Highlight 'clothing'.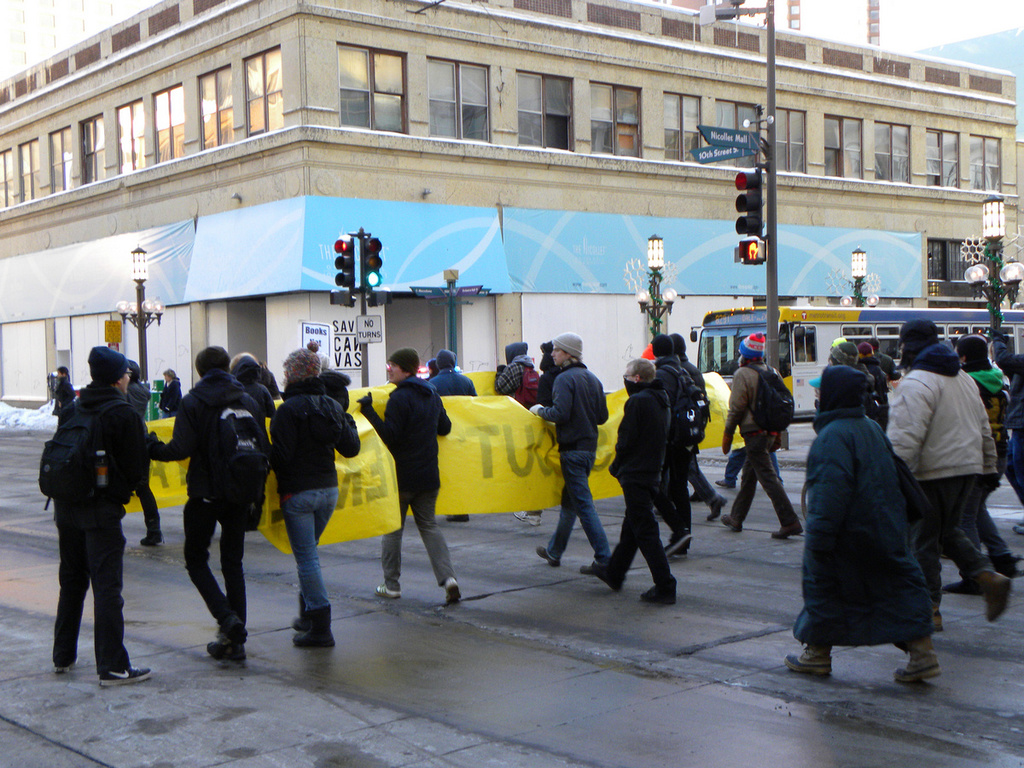
Highlighted region: x1=125 y1=381 x2=170 y2=526.
